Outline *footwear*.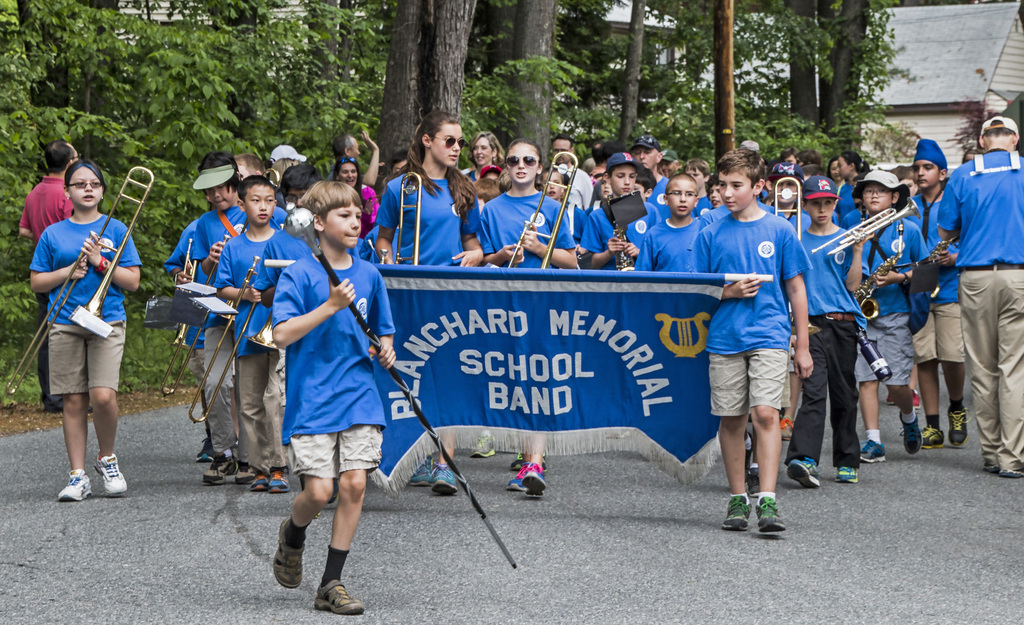
Outline: region(271, 466, 289, 496).
